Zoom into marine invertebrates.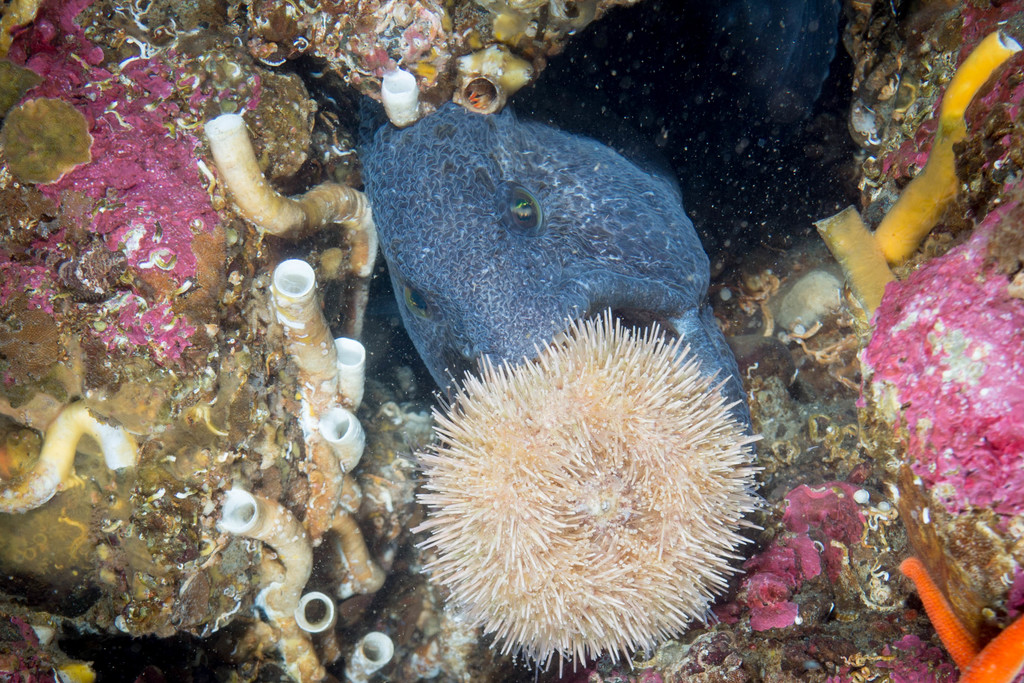
Zoom target: l=846, t=182, r=1023, b=682.
